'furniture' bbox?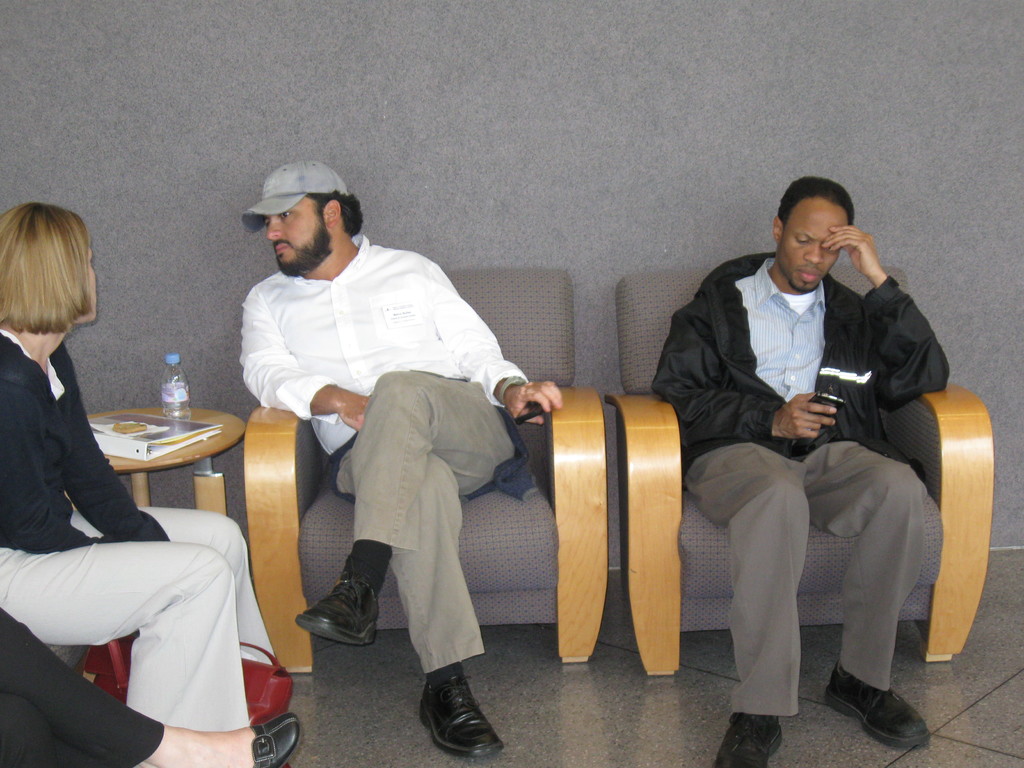
604:267:996:680
